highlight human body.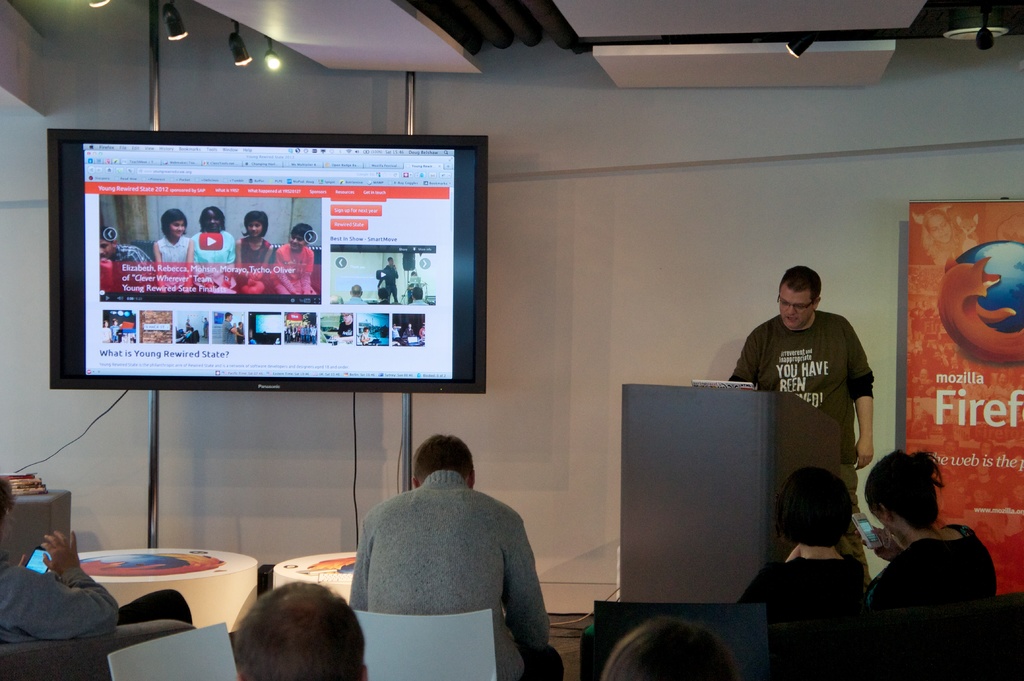
Highlighted region: x1=154 y1=235 x2=194 y2=295.
